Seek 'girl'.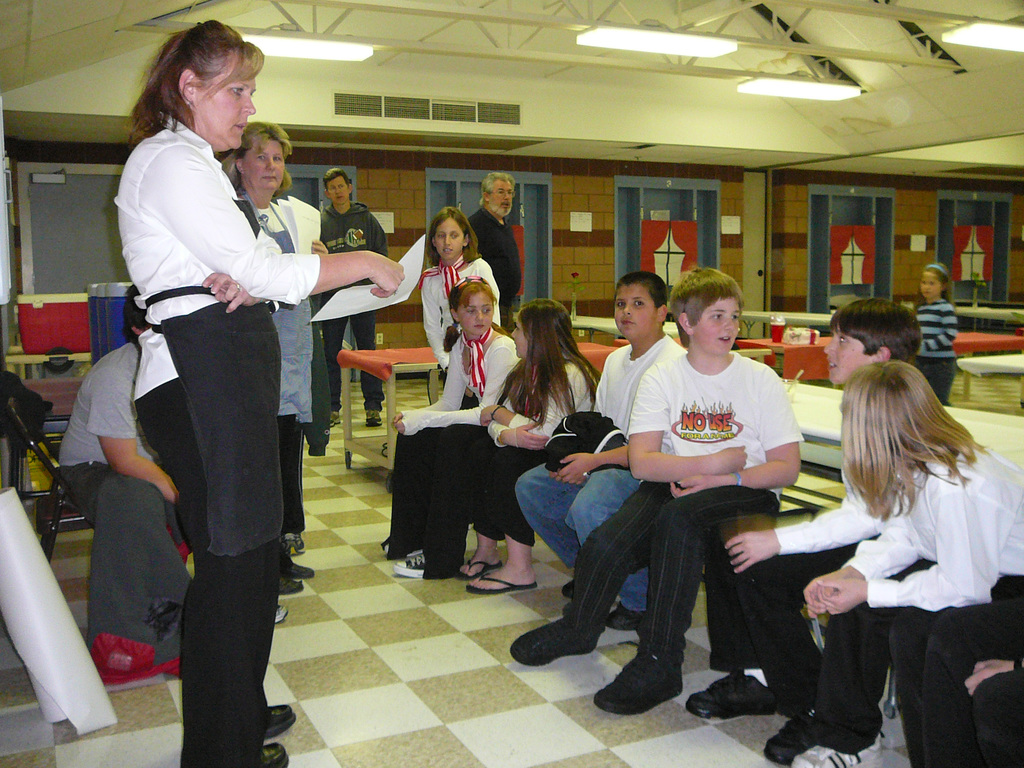
l=906, t=263, r=956, b=405.
